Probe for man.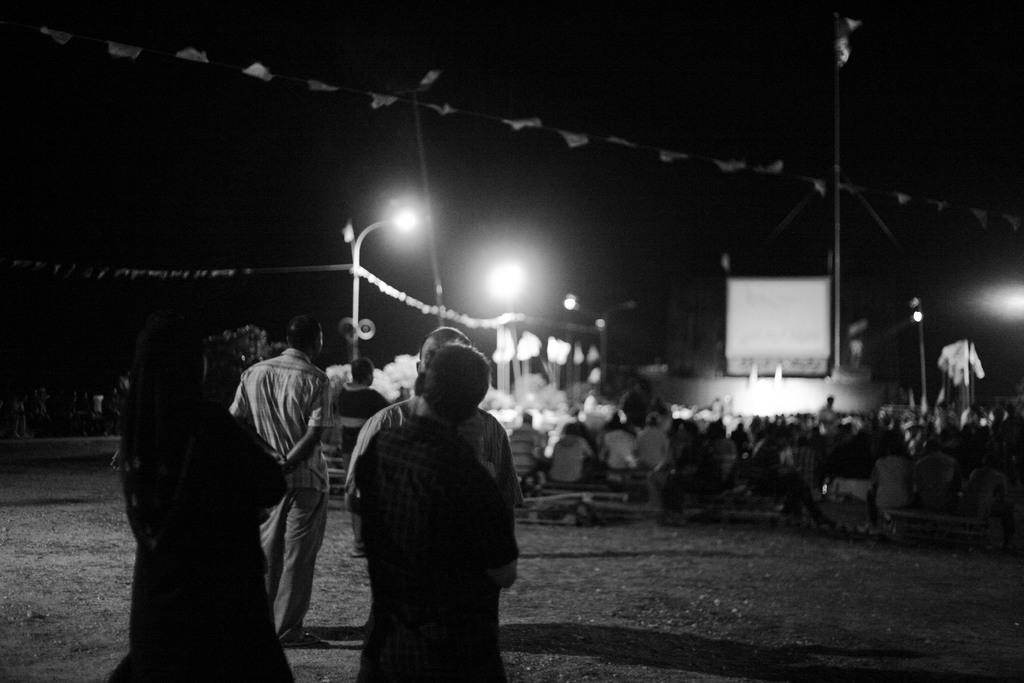
Probe result: 345:347:518:682.
